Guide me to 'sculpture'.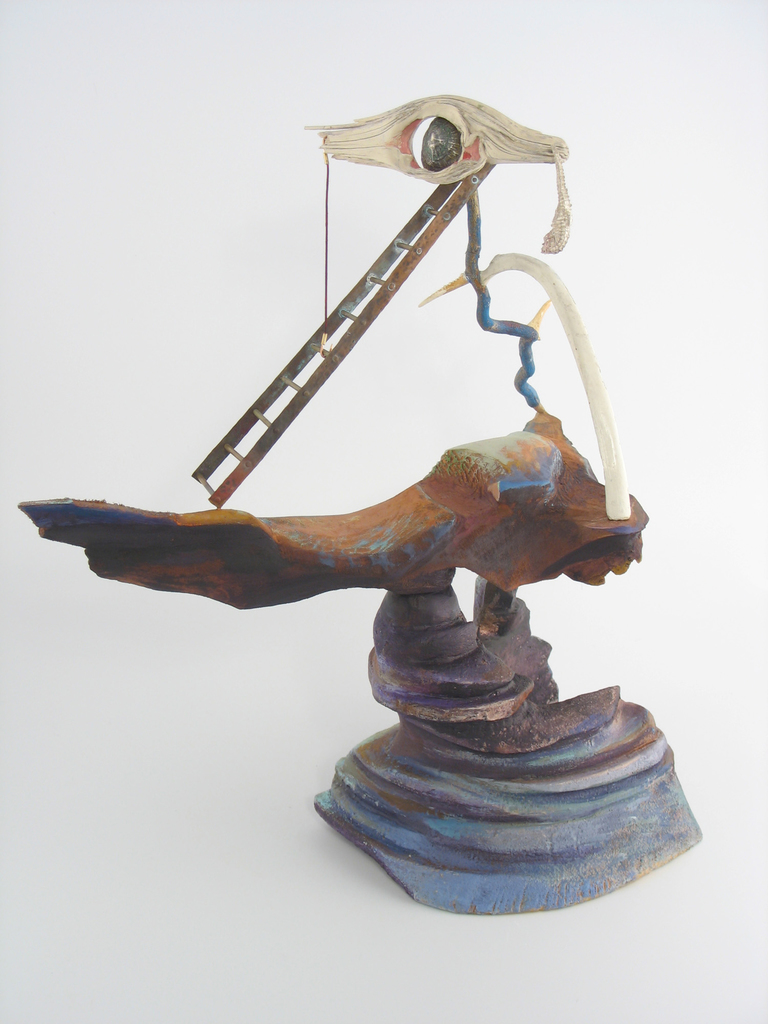
Guidance: x1=12 y1=85 x2=708 y2=928.
